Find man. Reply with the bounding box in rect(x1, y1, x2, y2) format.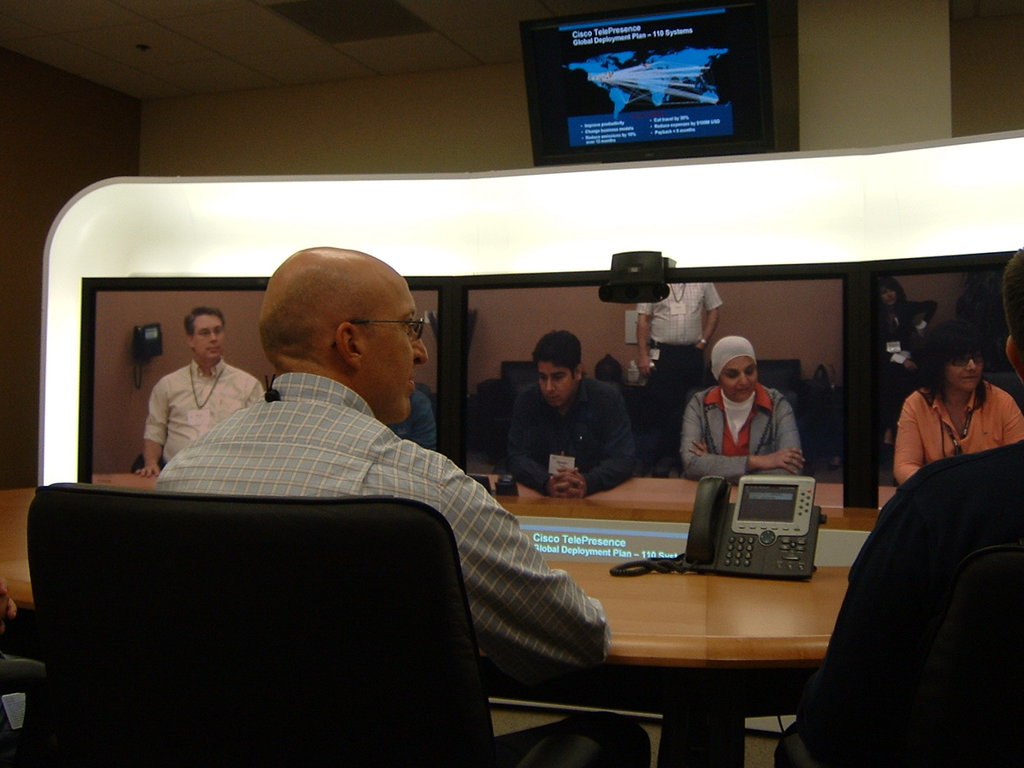
rect(156, 246, 654, 767).
